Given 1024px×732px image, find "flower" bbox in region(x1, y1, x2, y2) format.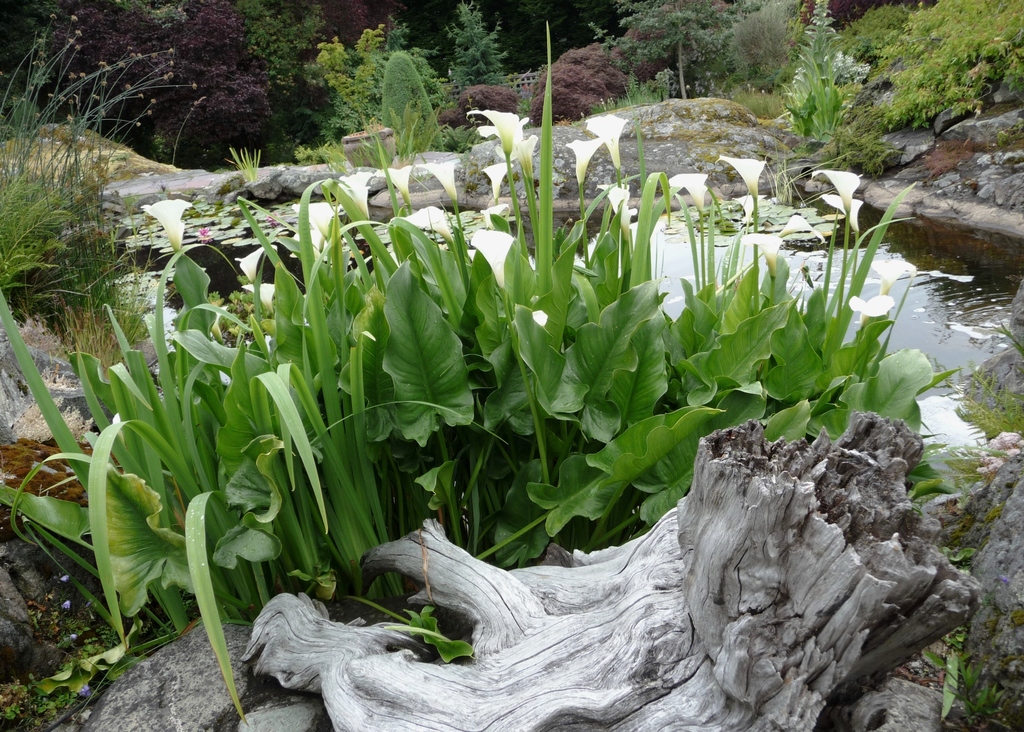
region(822, 197, 863, 229).
